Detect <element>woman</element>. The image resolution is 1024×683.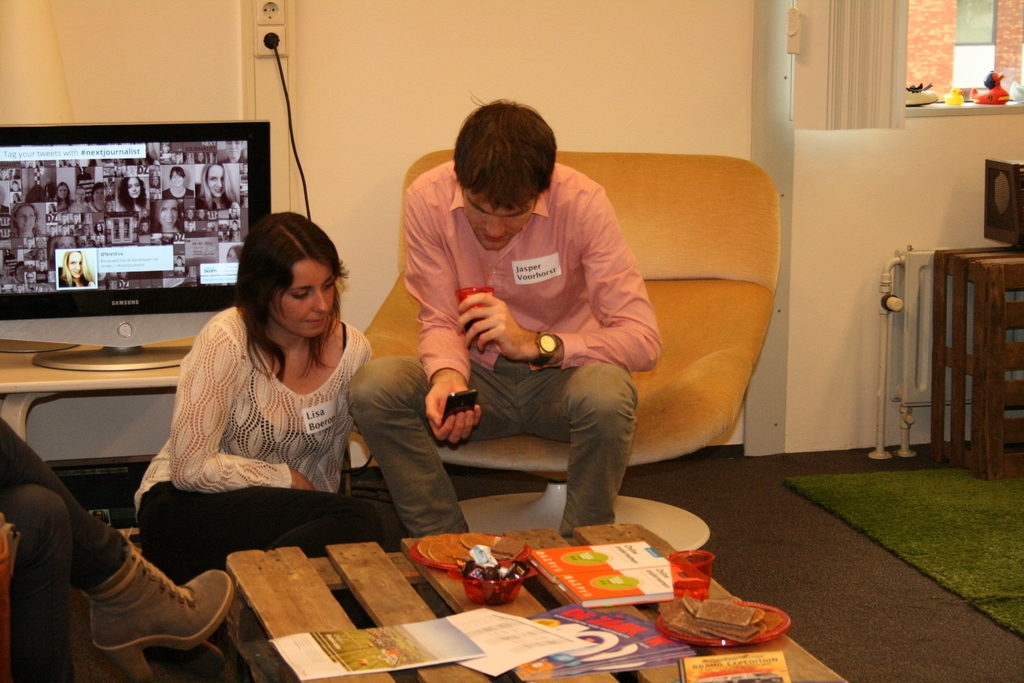
[58,251,96,286].
